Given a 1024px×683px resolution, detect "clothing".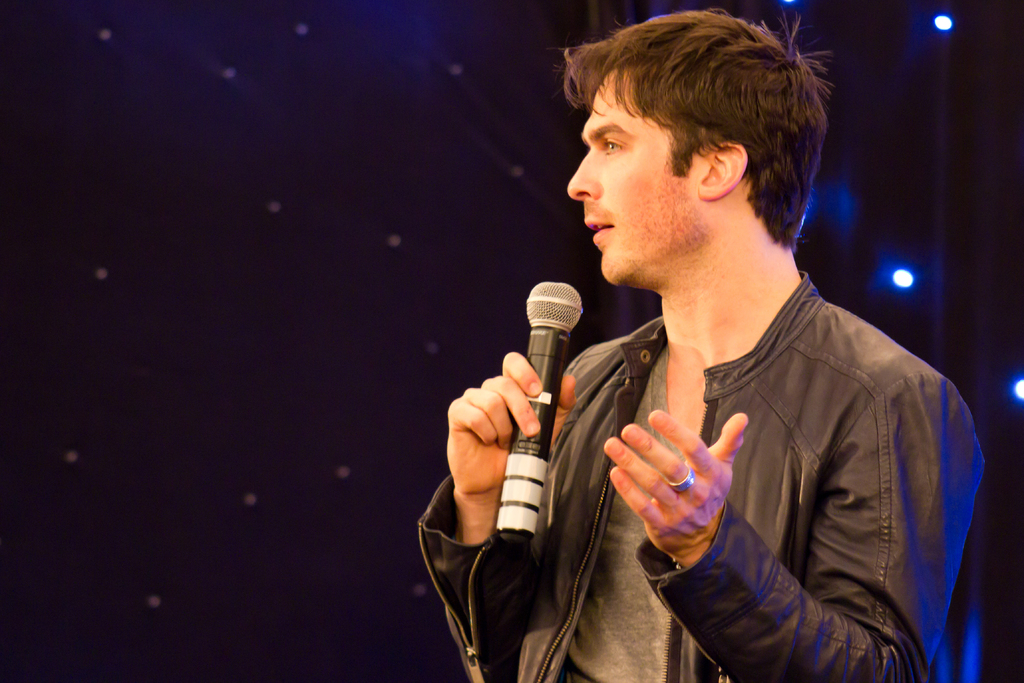
[413, 250, 991, 682].
